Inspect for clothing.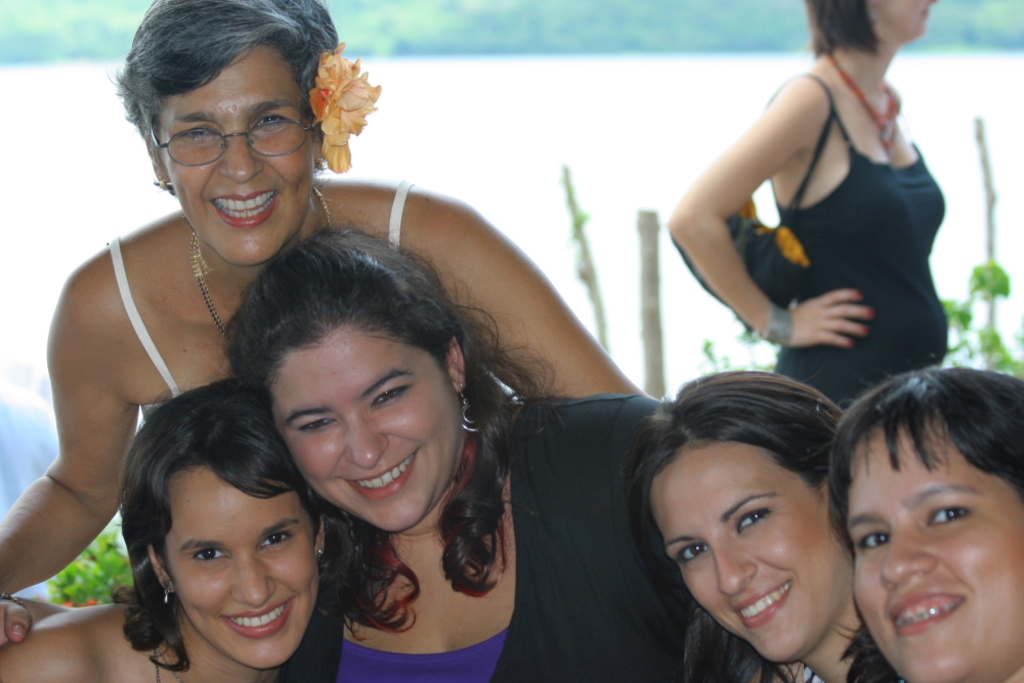
Inspection: box=[802, 664, 821, 682].
